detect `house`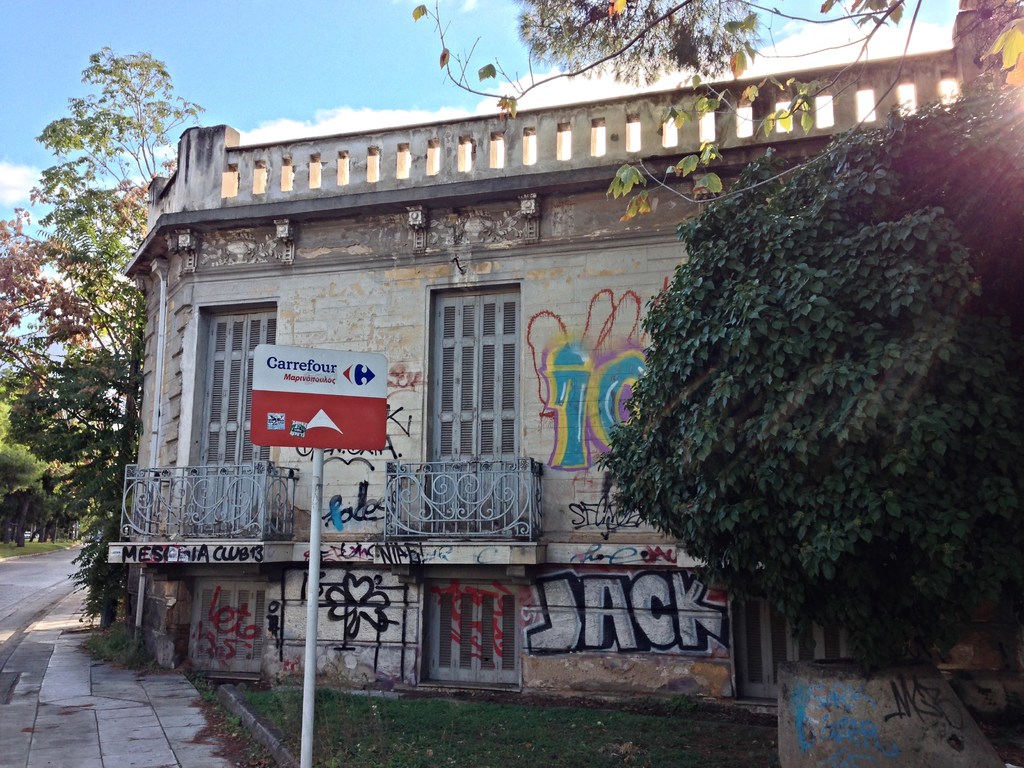
left=105, top=0, right=1023, bottom=717
